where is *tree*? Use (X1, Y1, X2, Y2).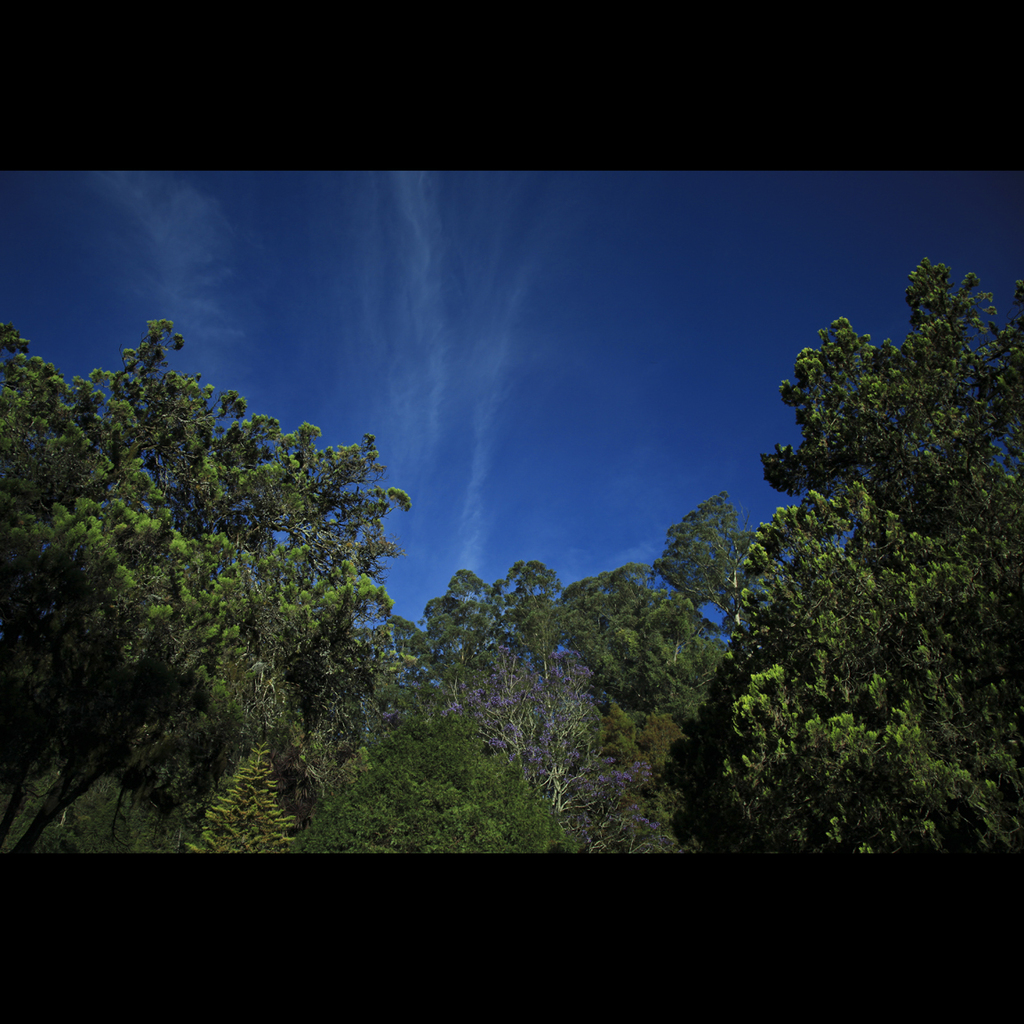
(0, 322, 421, 854).
